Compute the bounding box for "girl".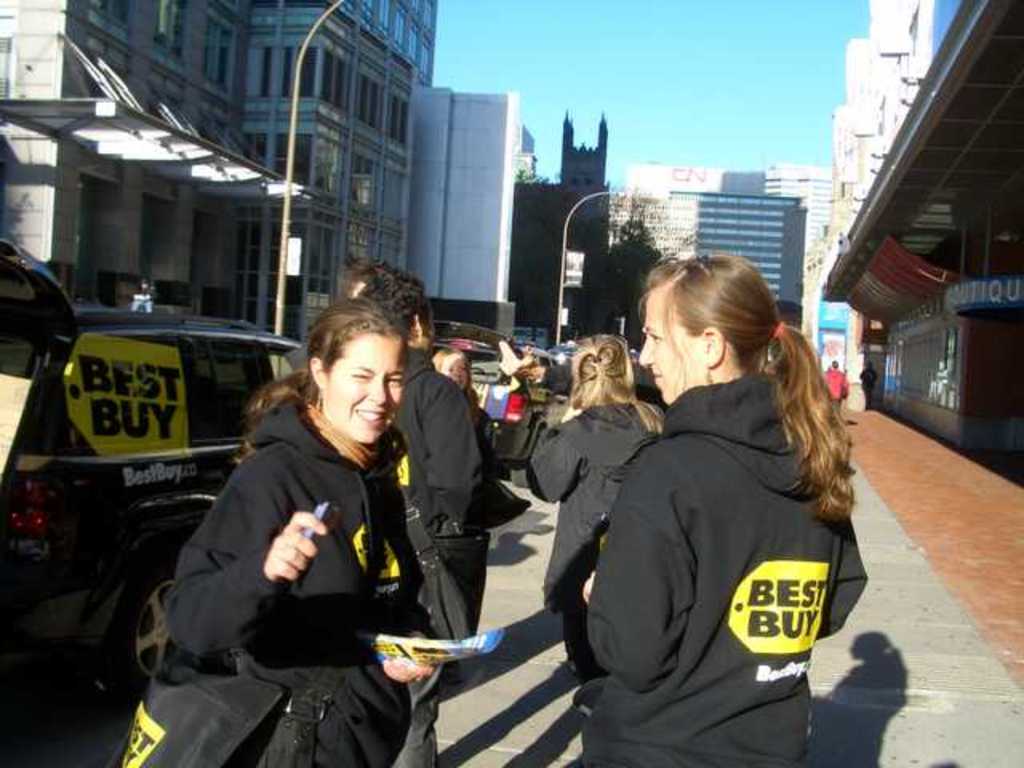
rect(430, 349, 498, 478).
